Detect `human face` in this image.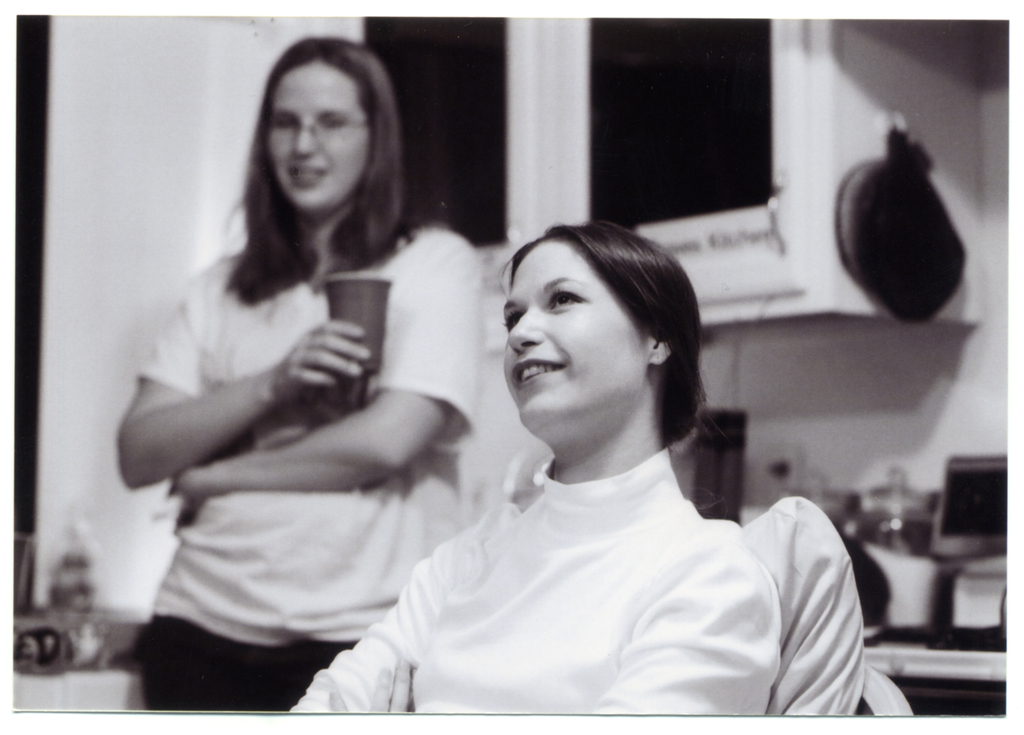
Detection: rect(271, 68, 379, 206).
